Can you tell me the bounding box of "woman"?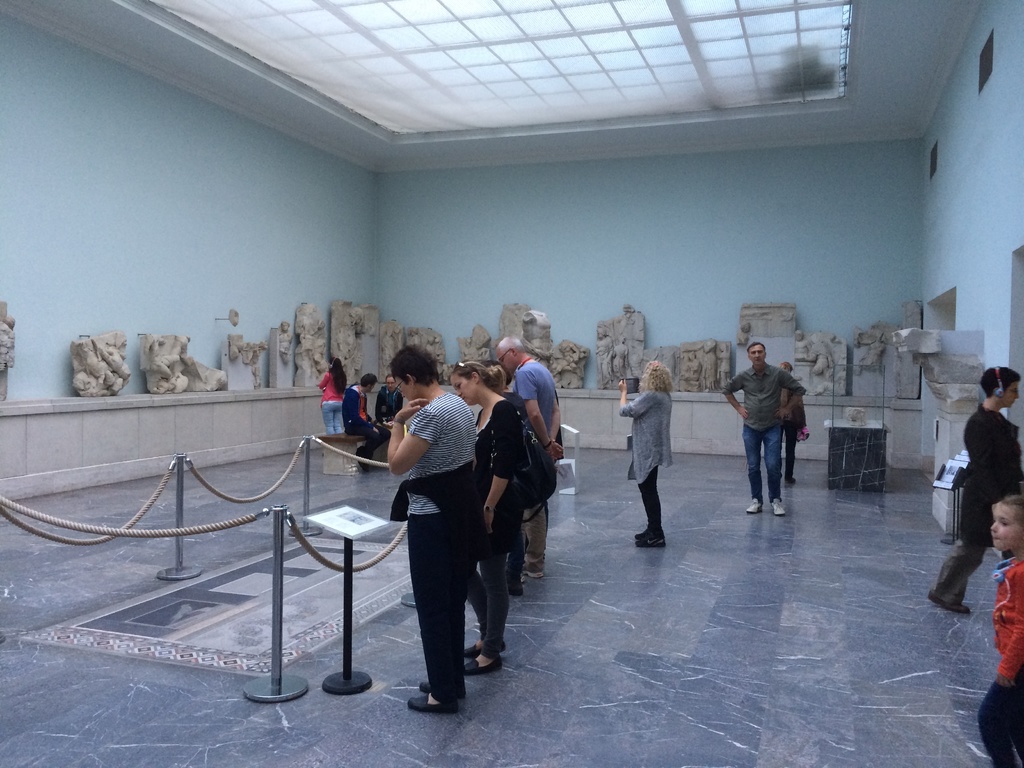
BBox(620, 370, 703, 559).
